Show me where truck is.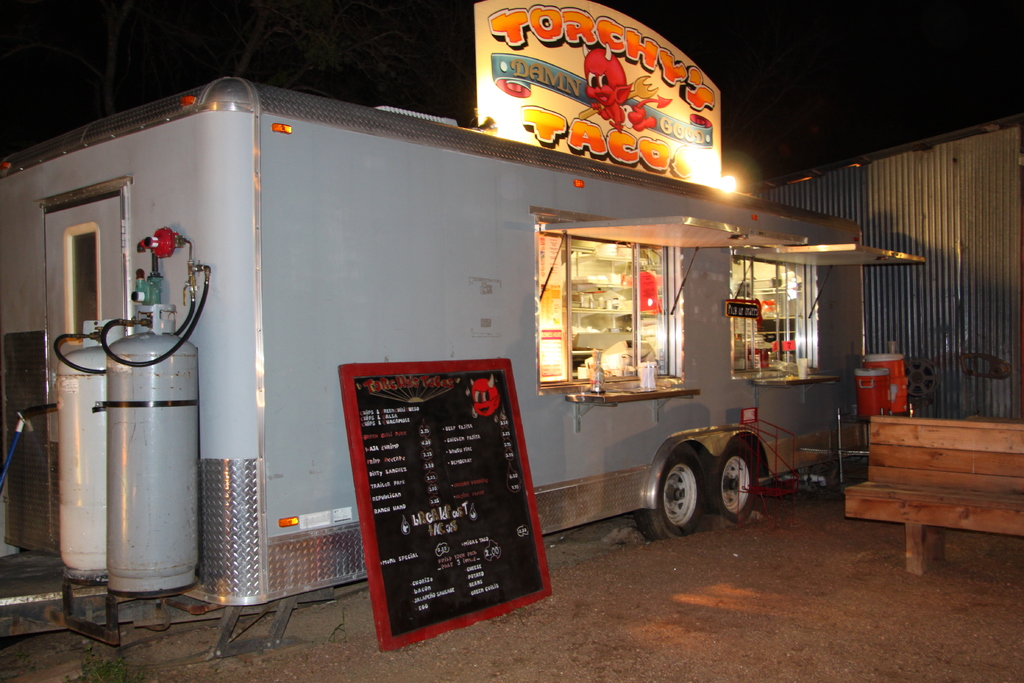
truck is at 0/0/929/672.
